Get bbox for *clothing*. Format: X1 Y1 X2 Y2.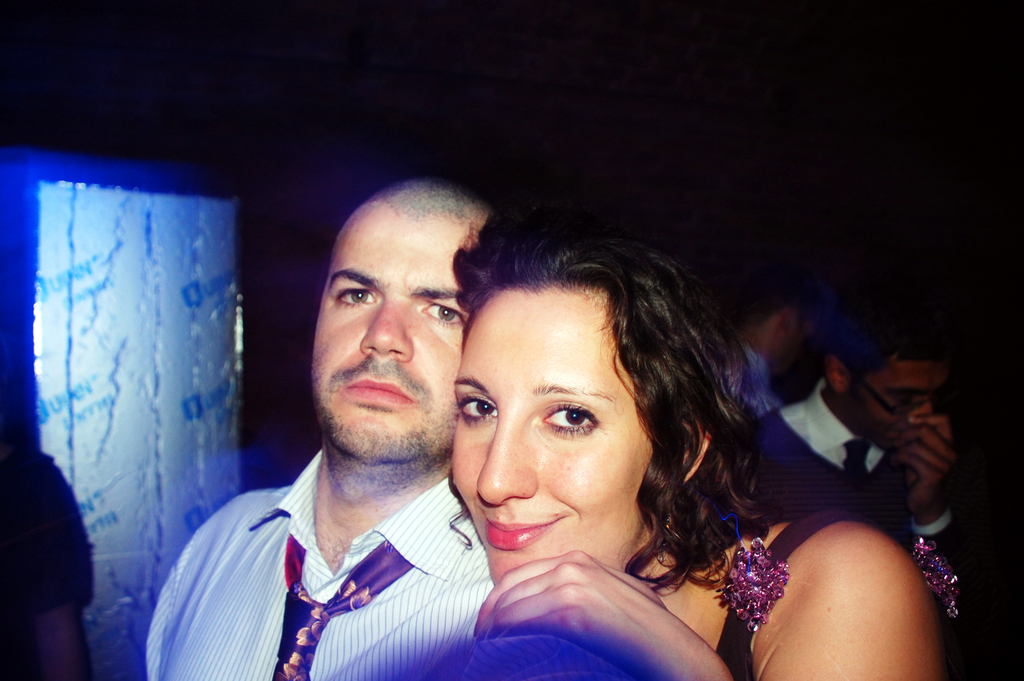
145 452 493 680.
